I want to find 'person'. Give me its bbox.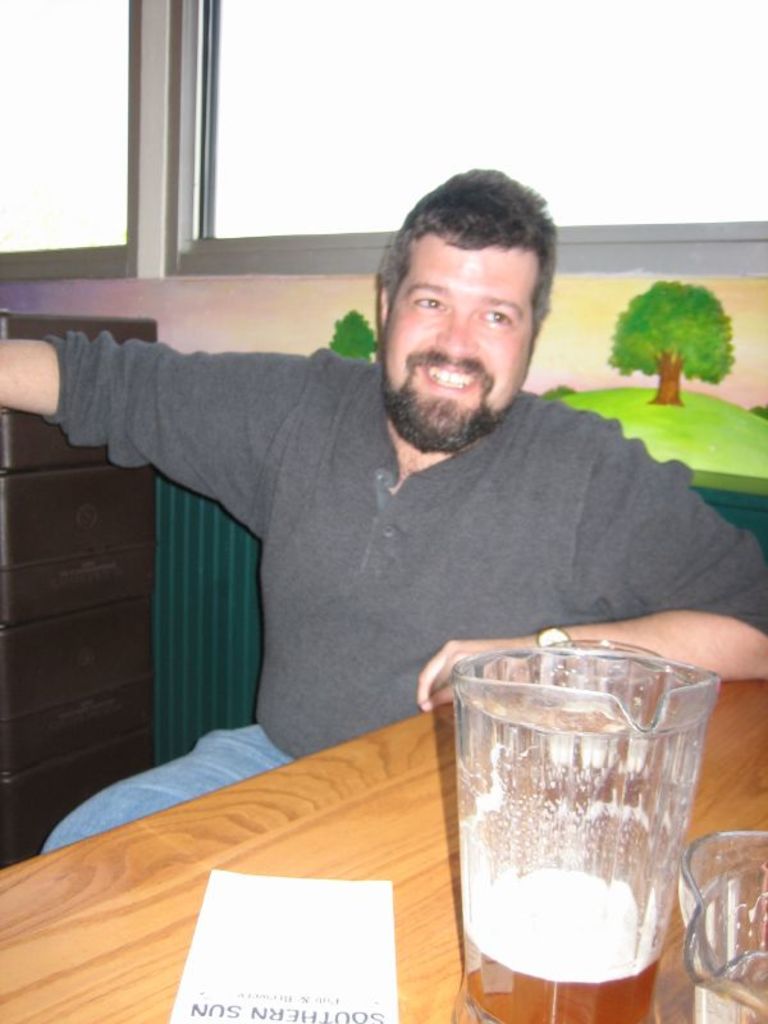
0:155:767:856.
